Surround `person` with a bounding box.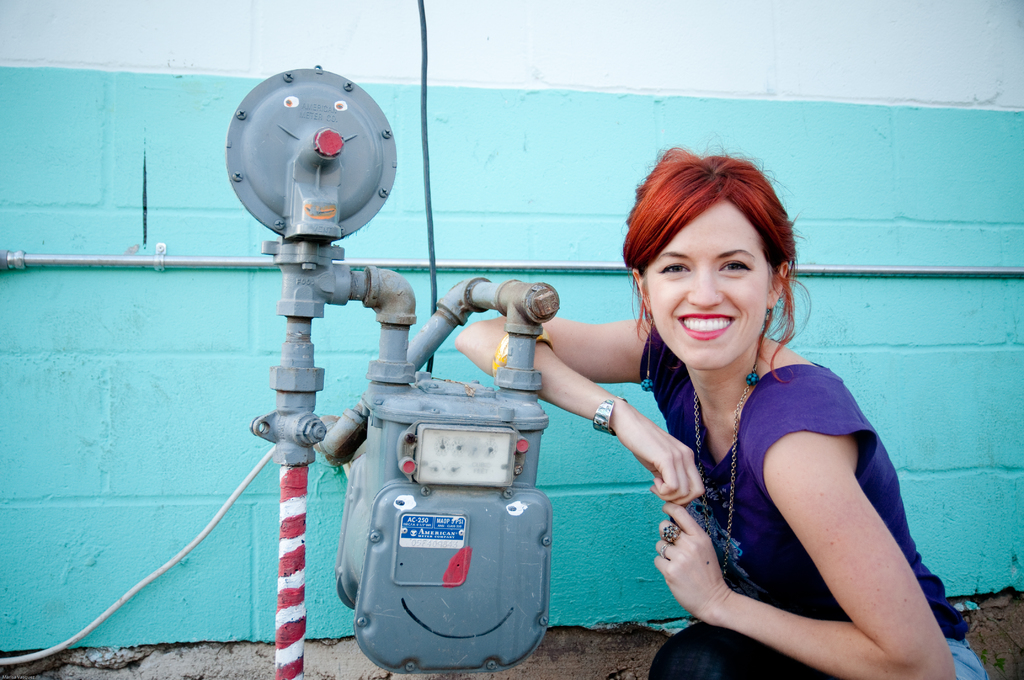
locate(454, 143, 992, 679).
